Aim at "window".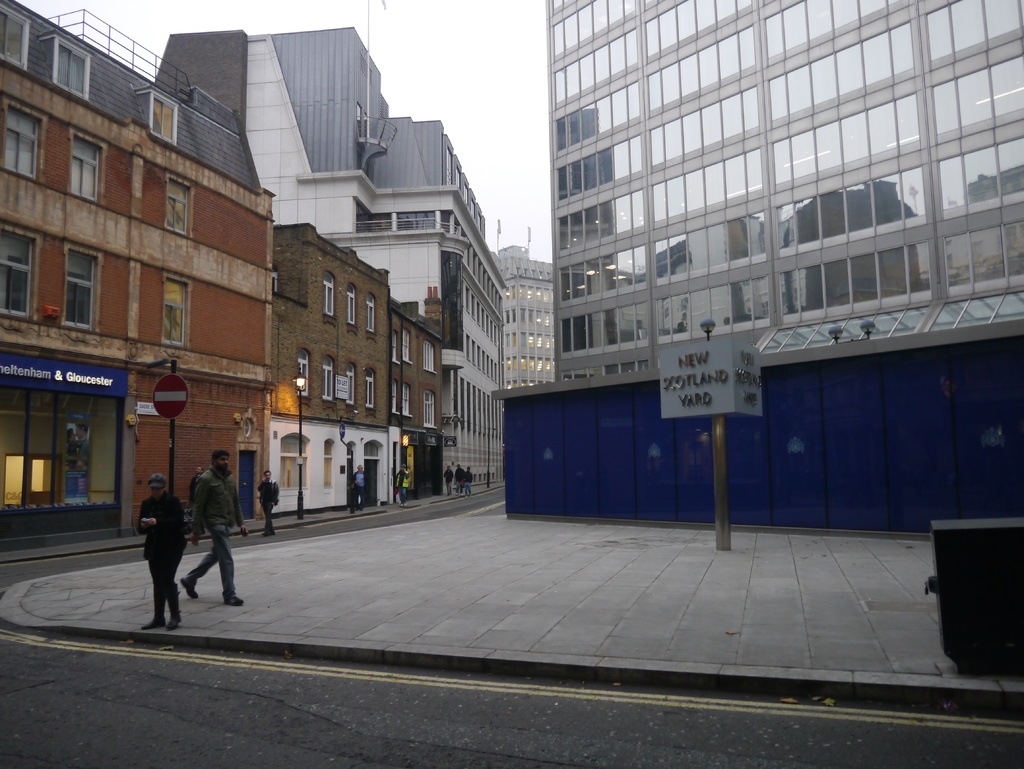
Aimed at region(345, 285, 358, 323).
